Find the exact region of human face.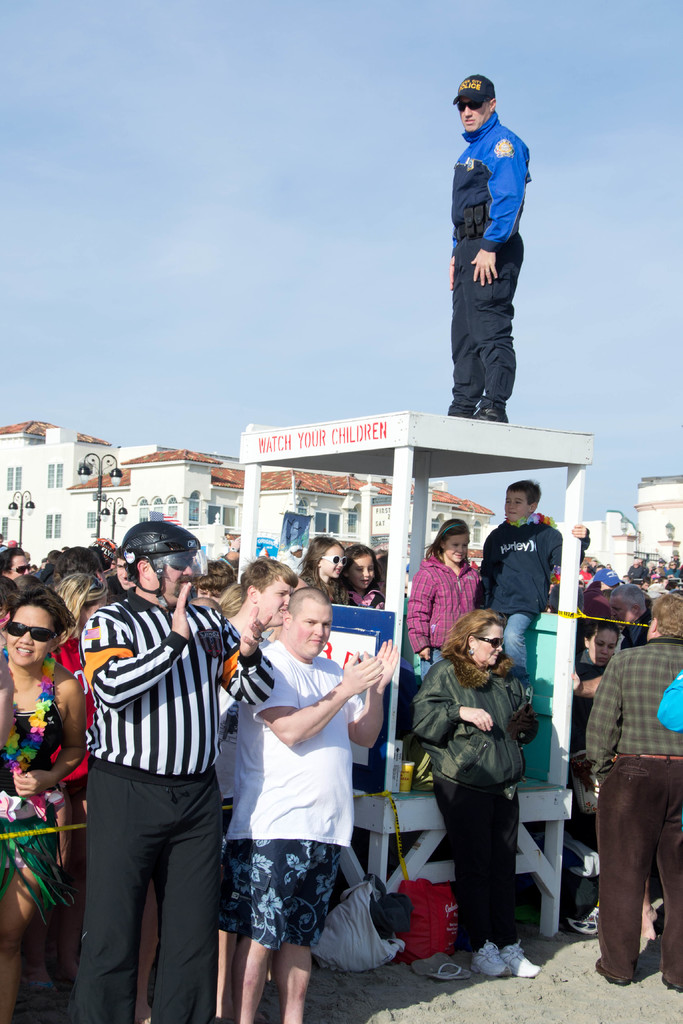
Exact region: x1=459, y1=101, x2=492, y2=132.
